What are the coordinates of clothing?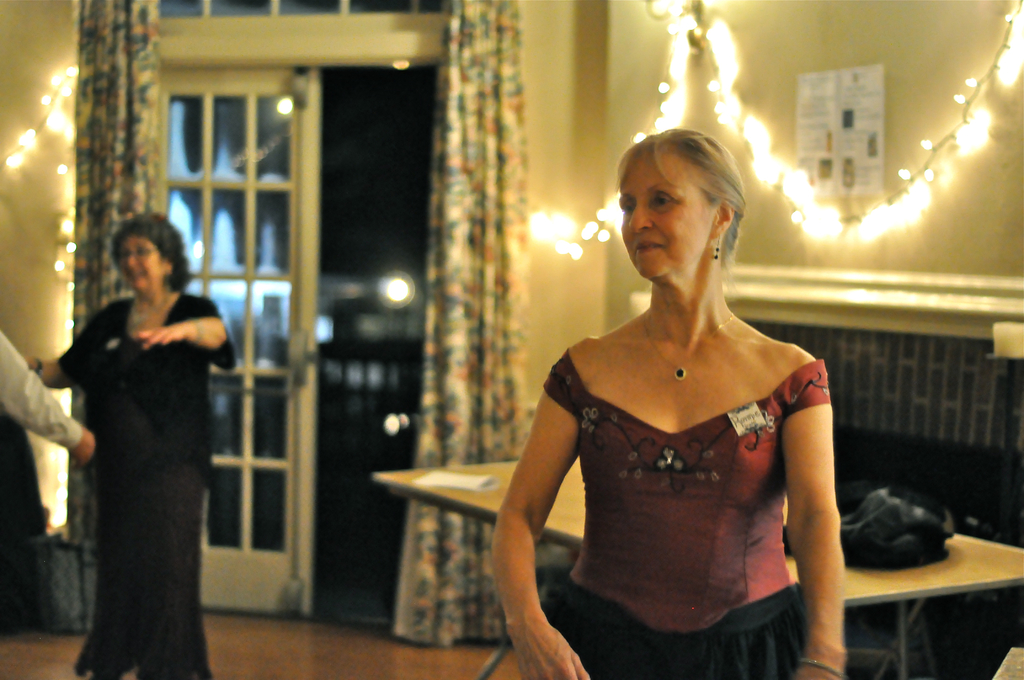
57, 293, 238, 679.
